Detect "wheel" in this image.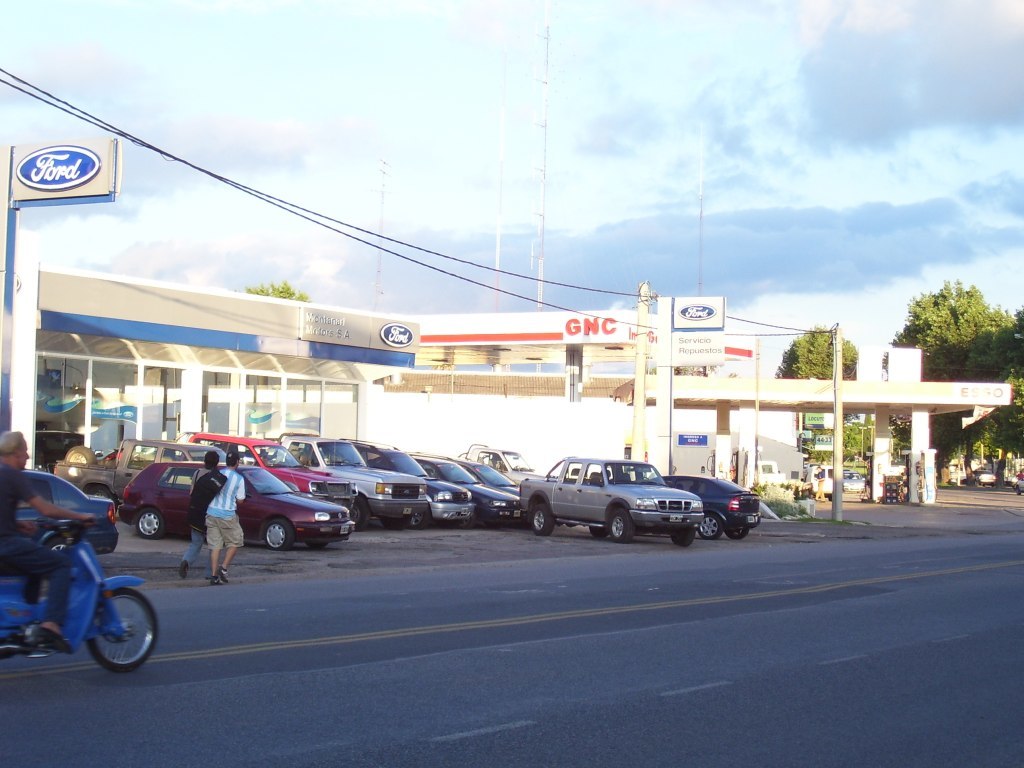
Detection: locate(696, 513, 726, 540).
